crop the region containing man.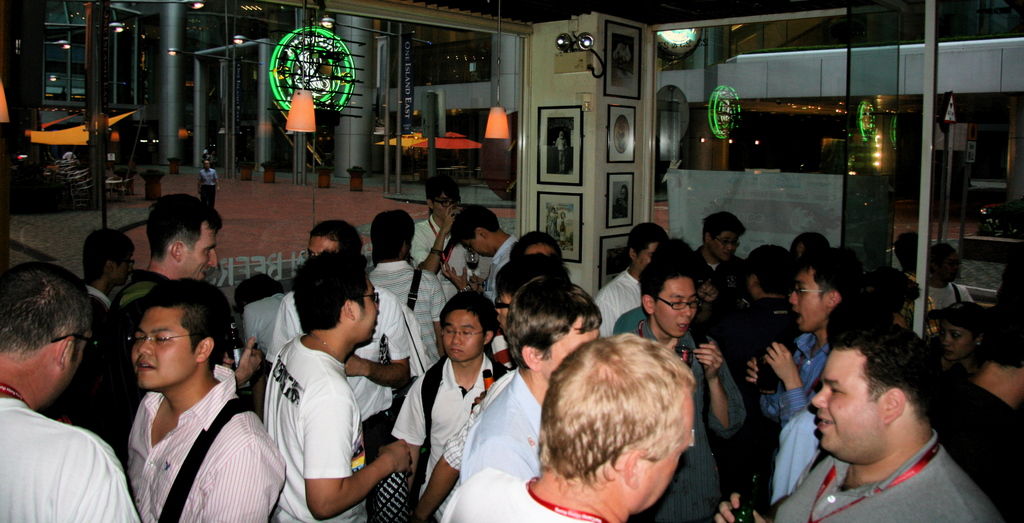
Crop region: {"x1": 186, "y1": 158, "x2": 227, "y2": 204}.
